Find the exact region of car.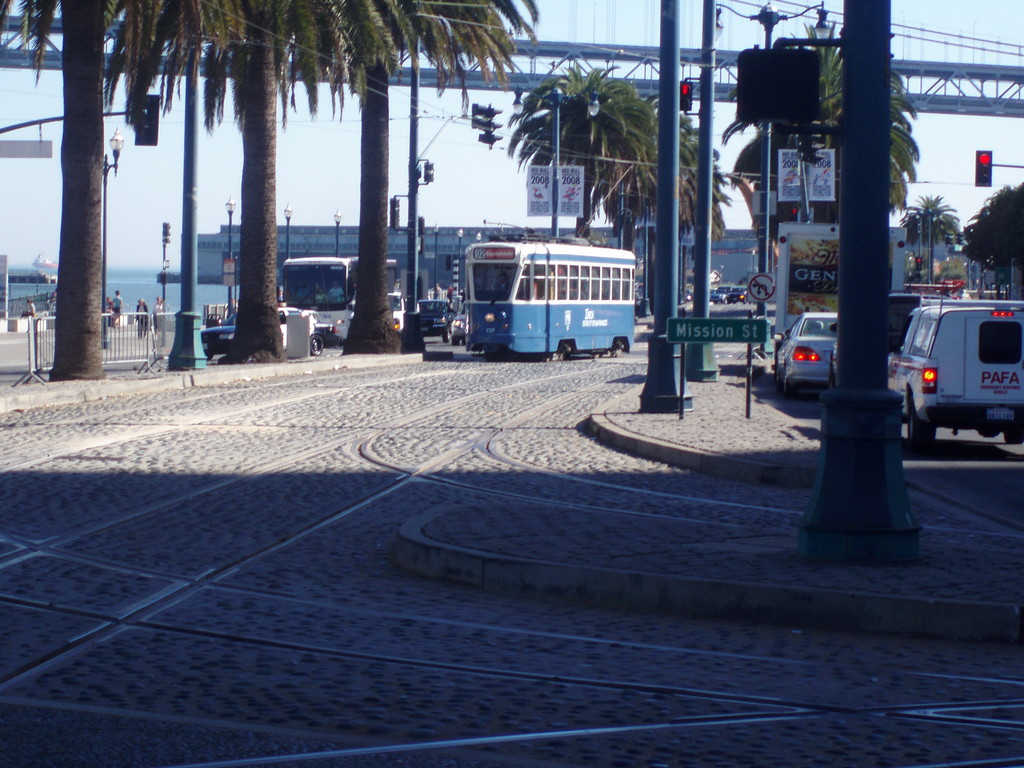
Exact region: {"left": 277, "top": 304, "right": 321, "bottom": 352}.
